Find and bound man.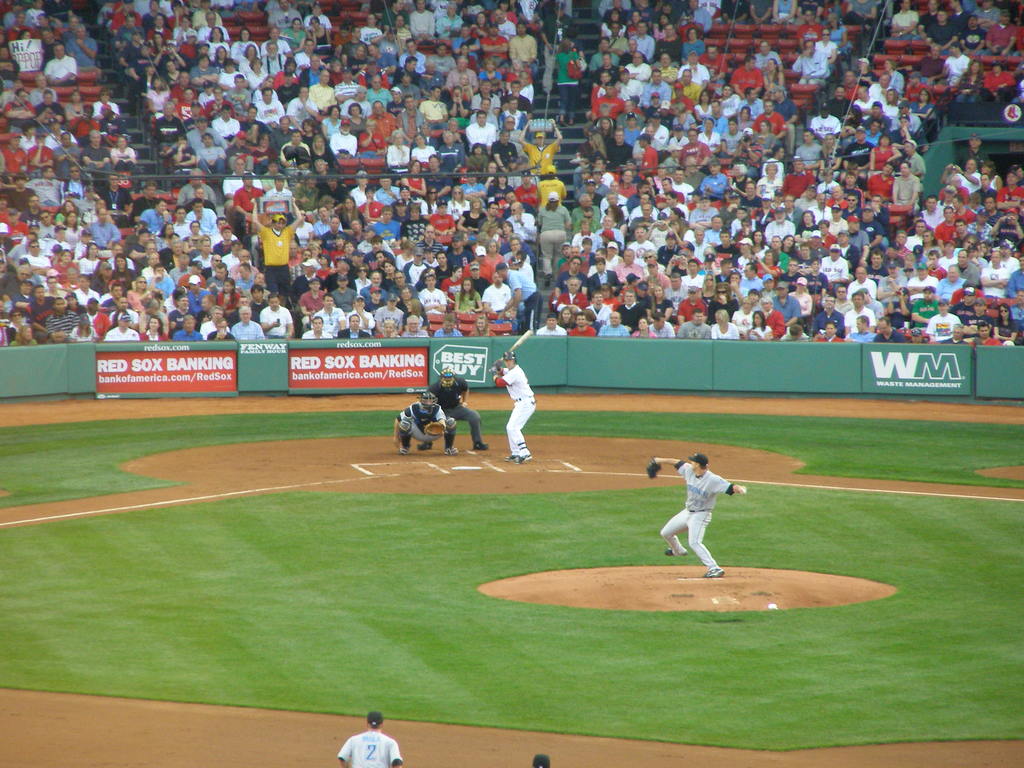
Bound: <bbox>590, 33, 621, 74</bbox>.
